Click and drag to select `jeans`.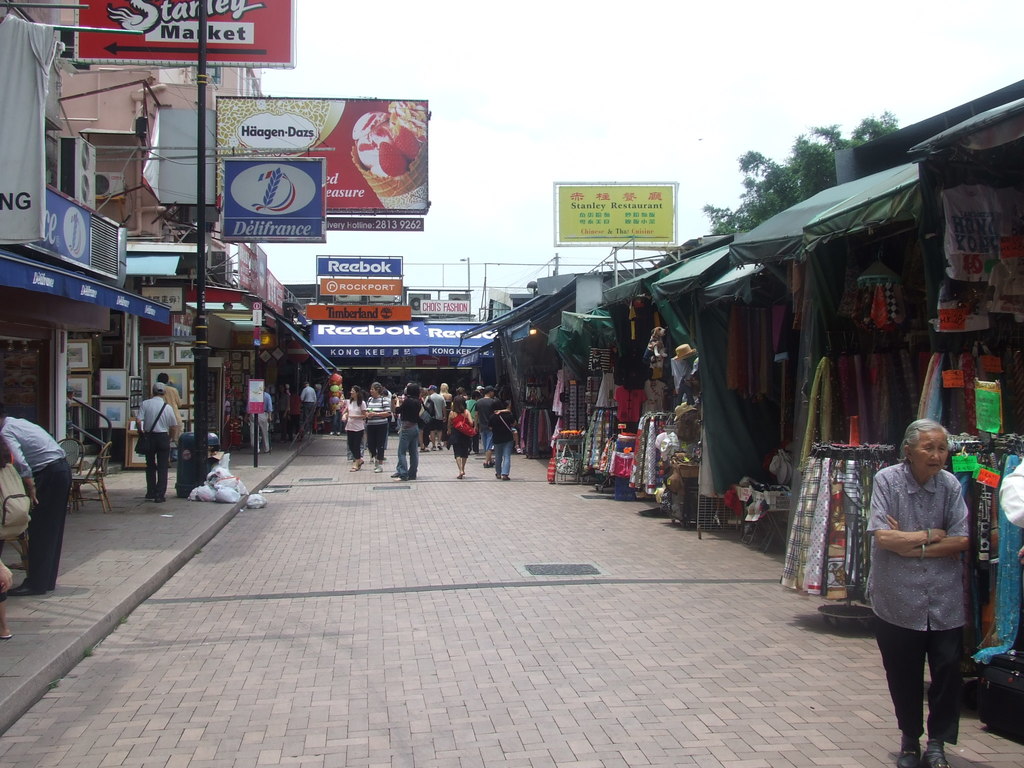
Selection: box(493, 436, 513, 477).
